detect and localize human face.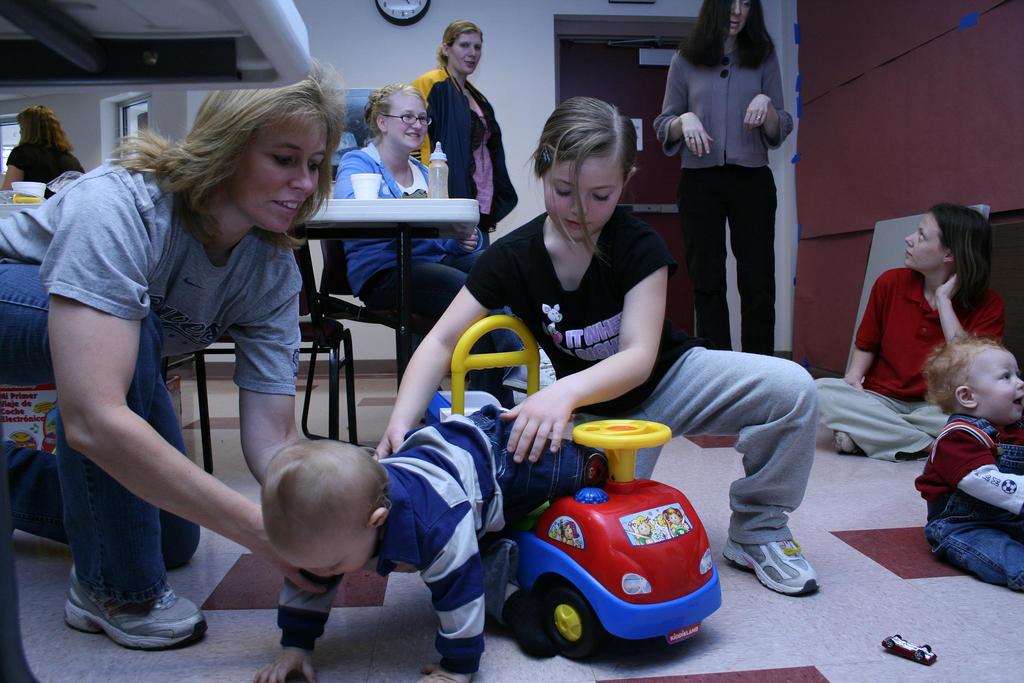
Localized at [left=973, top=345, right=1023, bottom=425].
